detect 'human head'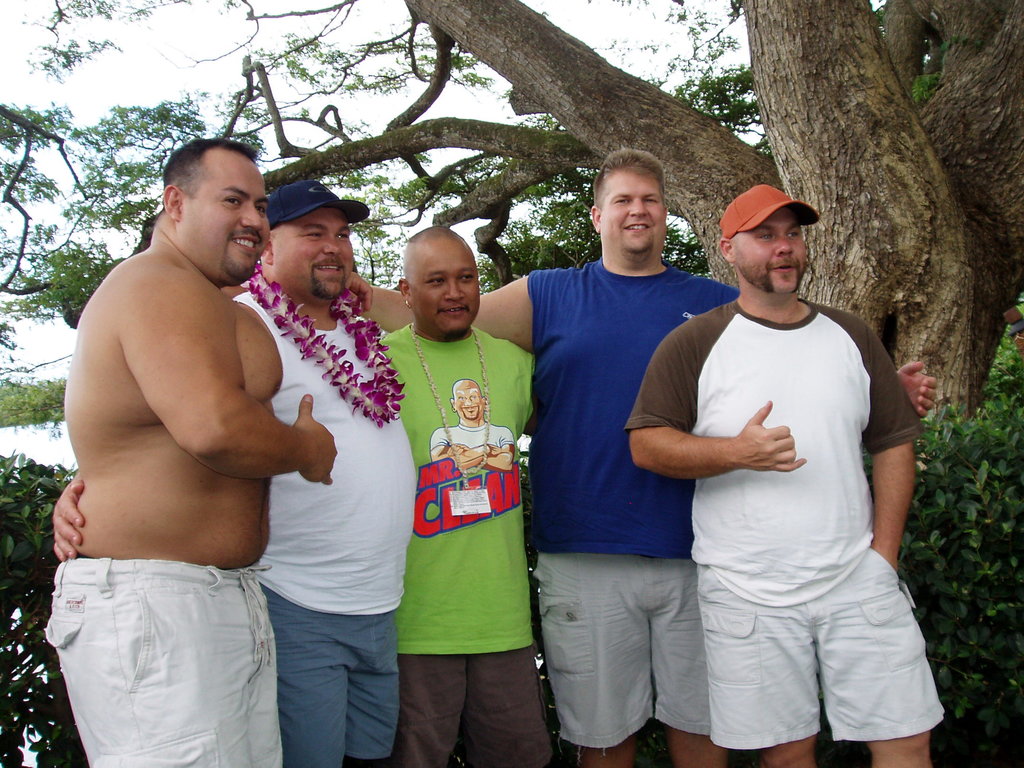
{"x1": 260, "y1": 176, "x2": 370, "y2": 302}
